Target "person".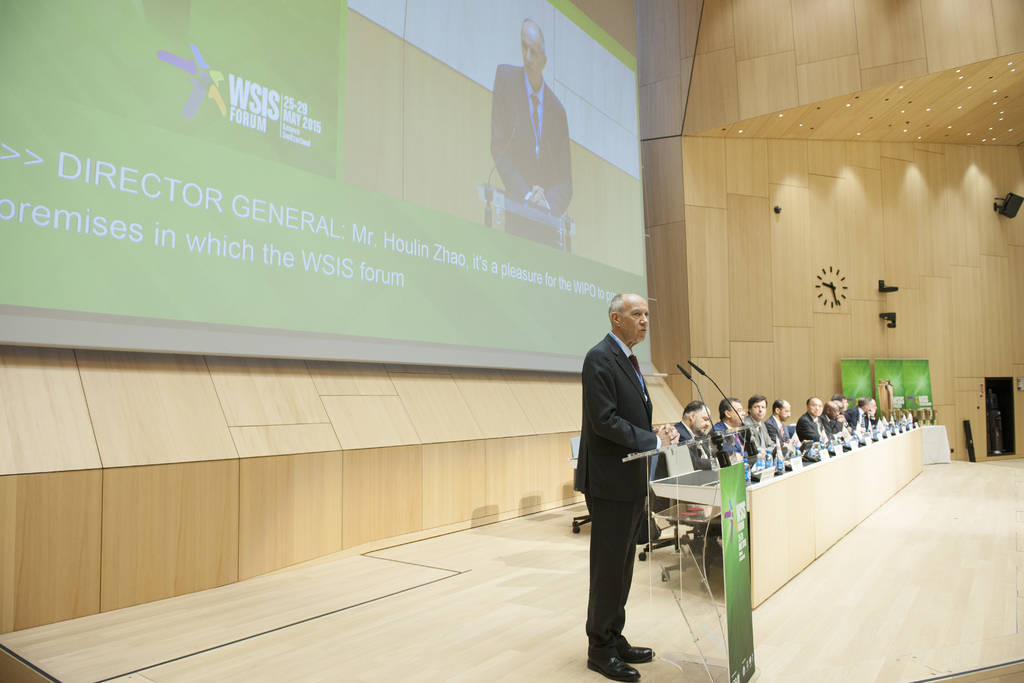
Target region: bbox(489, 23, 576, 249).
